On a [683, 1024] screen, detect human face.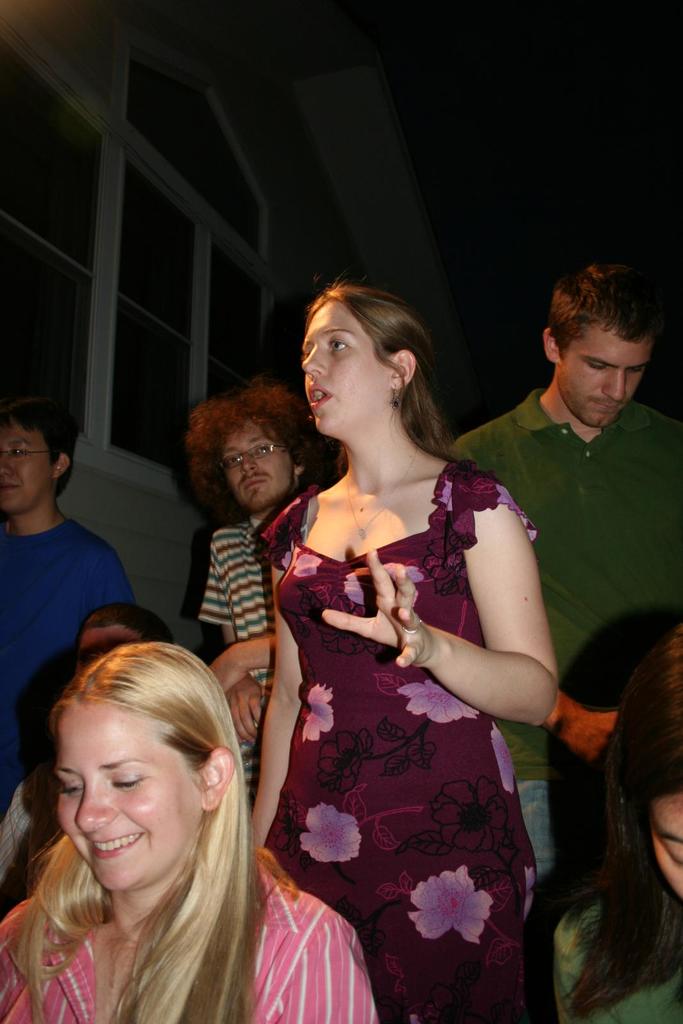
Rect(0, 420, 54, 515).
